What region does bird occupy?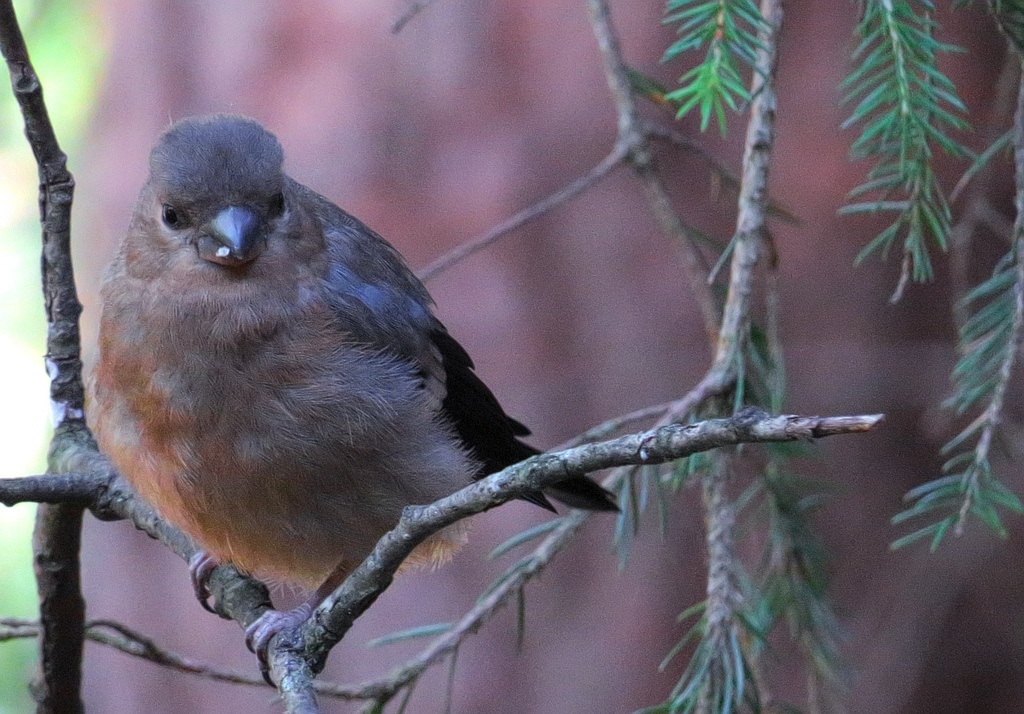
bbox(76, 122, 583, 664).
